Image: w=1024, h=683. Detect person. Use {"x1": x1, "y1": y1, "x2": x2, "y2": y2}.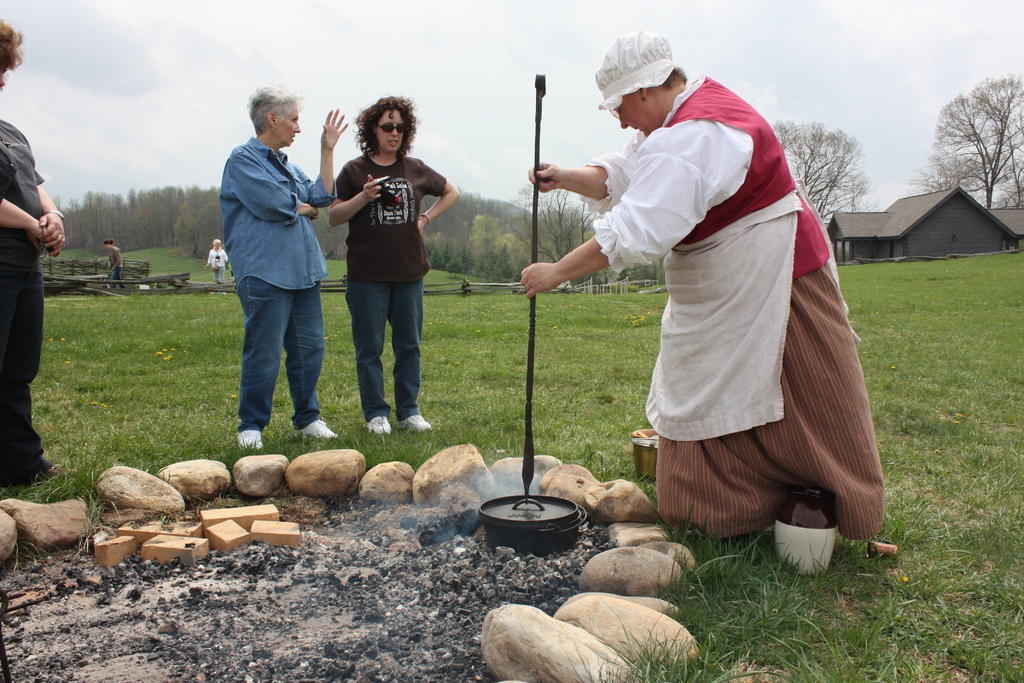
{"x1": 515, "y1": 34, "x2": 894, "y2": 540}.
